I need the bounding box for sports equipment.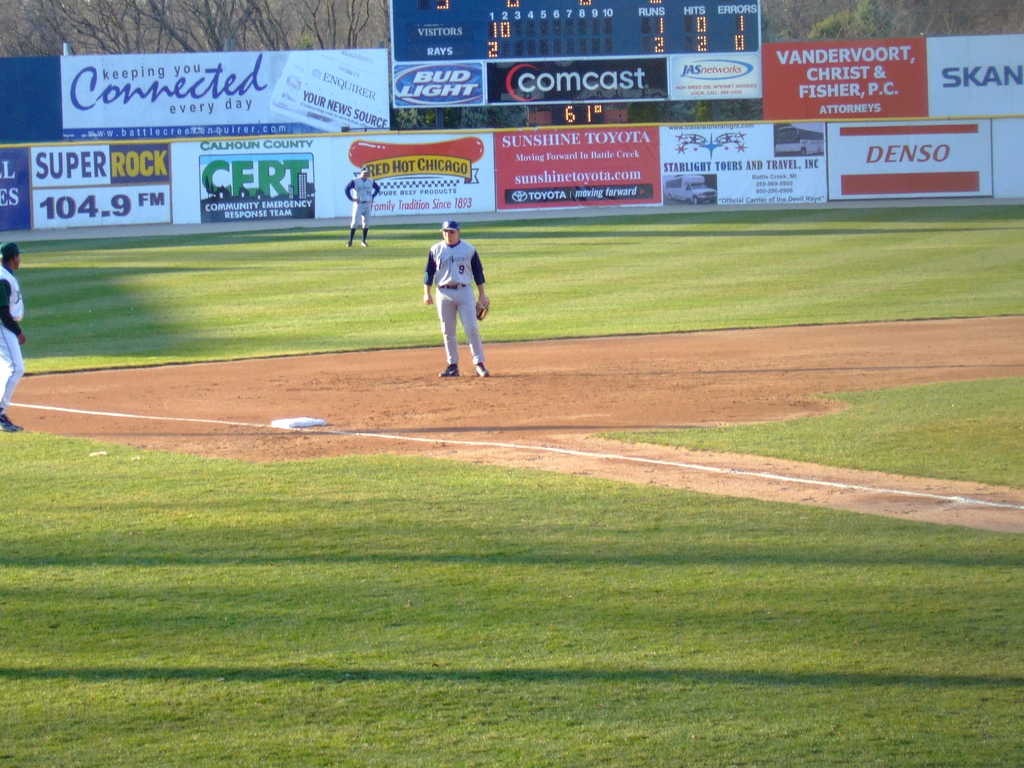
Here it is: 440,360,461,378.
